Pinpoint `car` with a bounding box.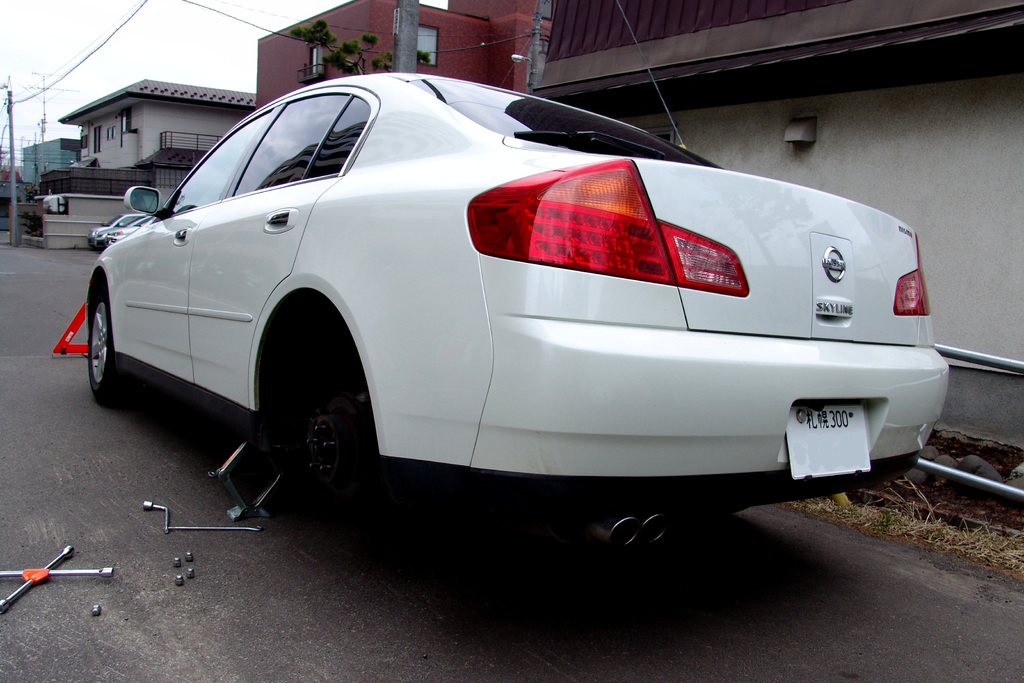
Rect(89, 217, 120, 249).
